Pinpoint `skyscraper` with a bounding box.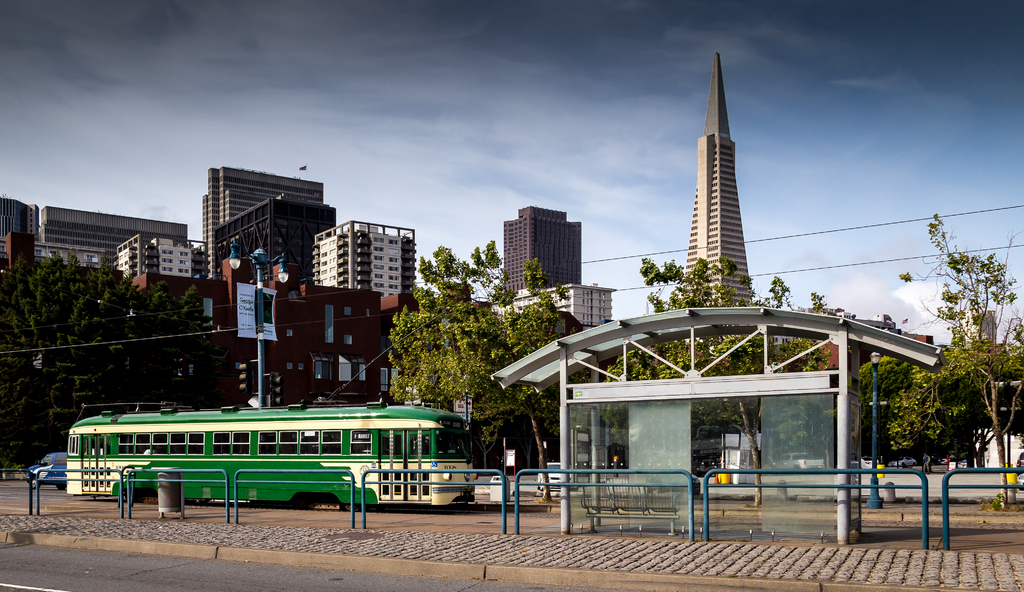
(left=684, top=54, right=760, bottom=302).
